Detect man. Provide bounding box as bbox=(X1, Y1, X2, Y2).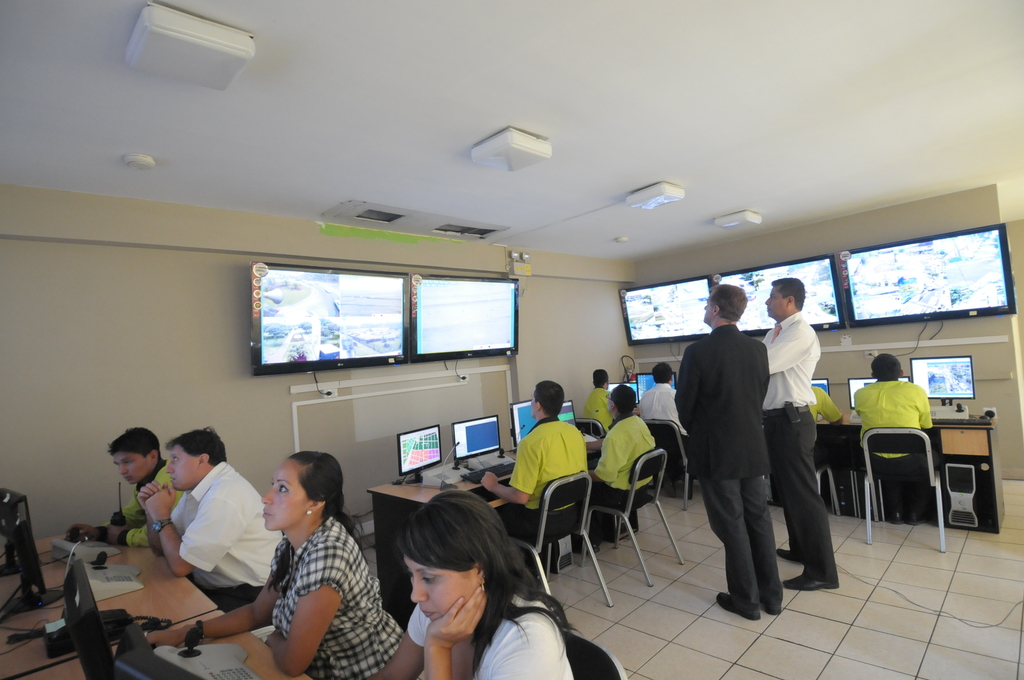
bbox=(579, 365, 617, 433).
